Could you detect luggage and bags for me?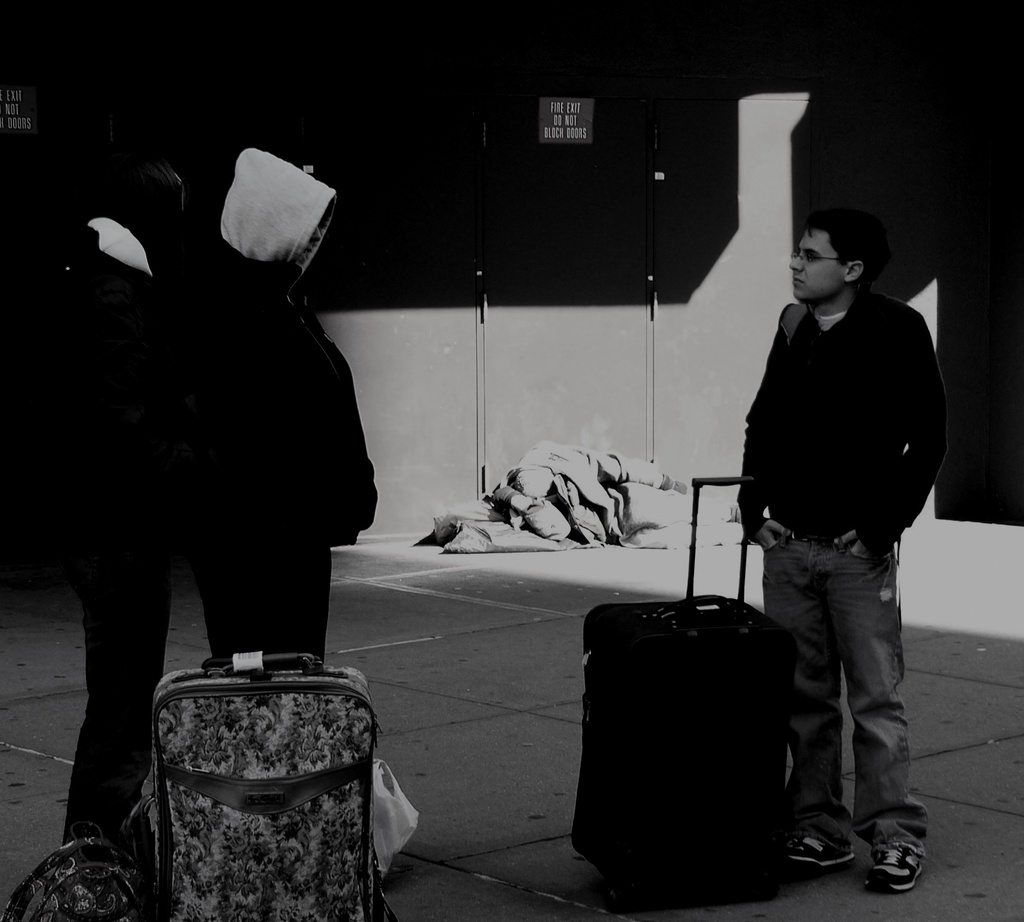
Detection result: 125/648/417/902.
